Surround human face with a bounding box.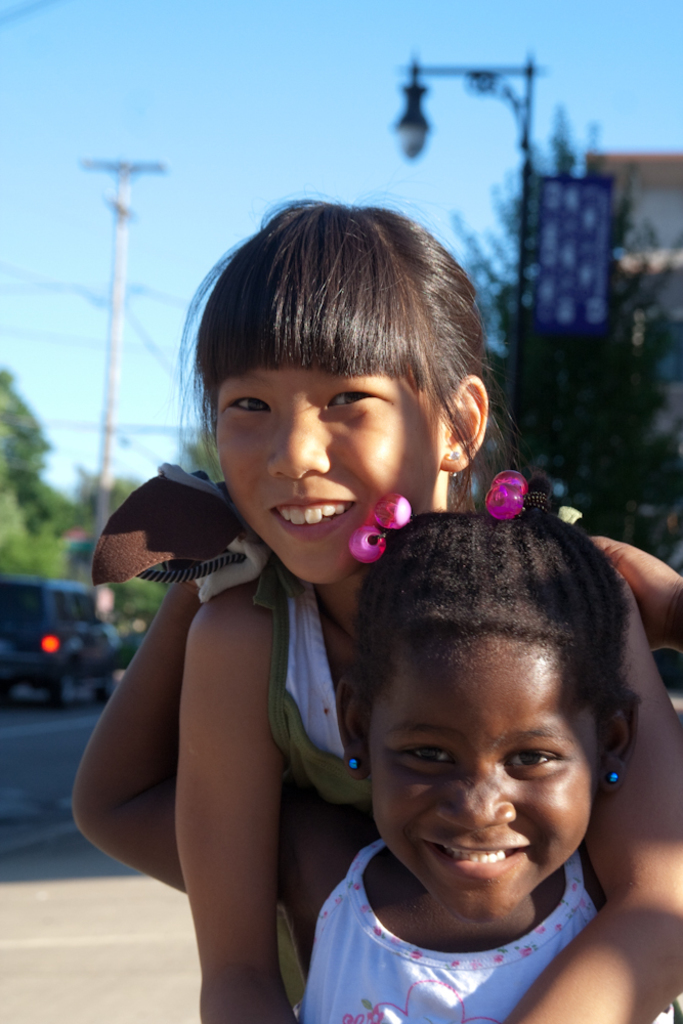
<bbox>369, 657, 588, 929</bbox>.
